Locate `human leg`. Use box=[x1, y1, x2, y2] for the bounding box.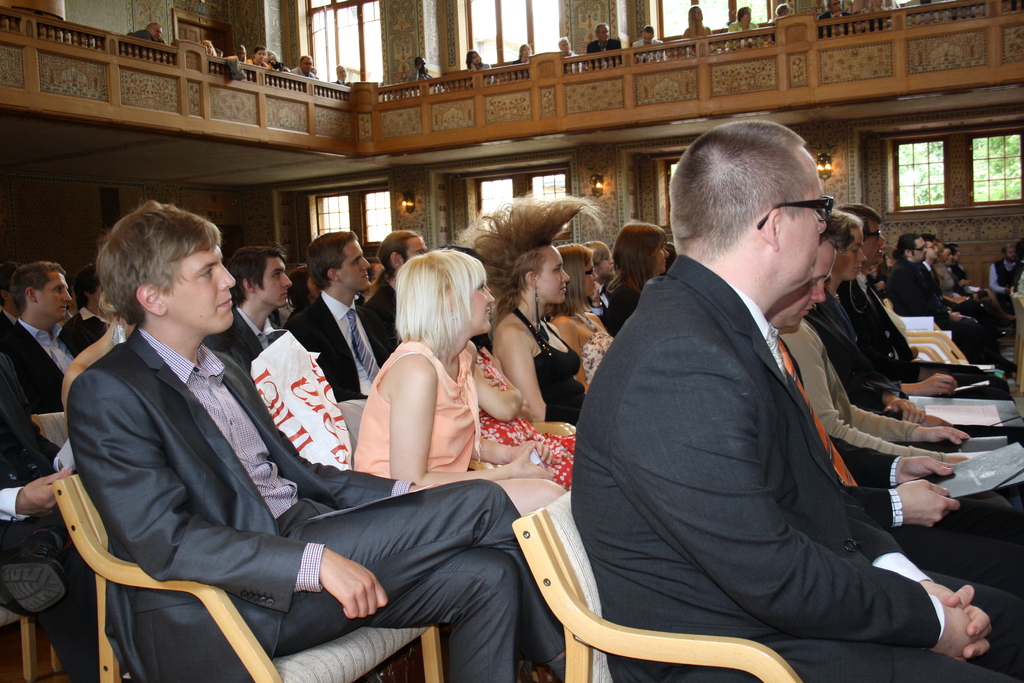
box=[269, 478, 600, 682].
